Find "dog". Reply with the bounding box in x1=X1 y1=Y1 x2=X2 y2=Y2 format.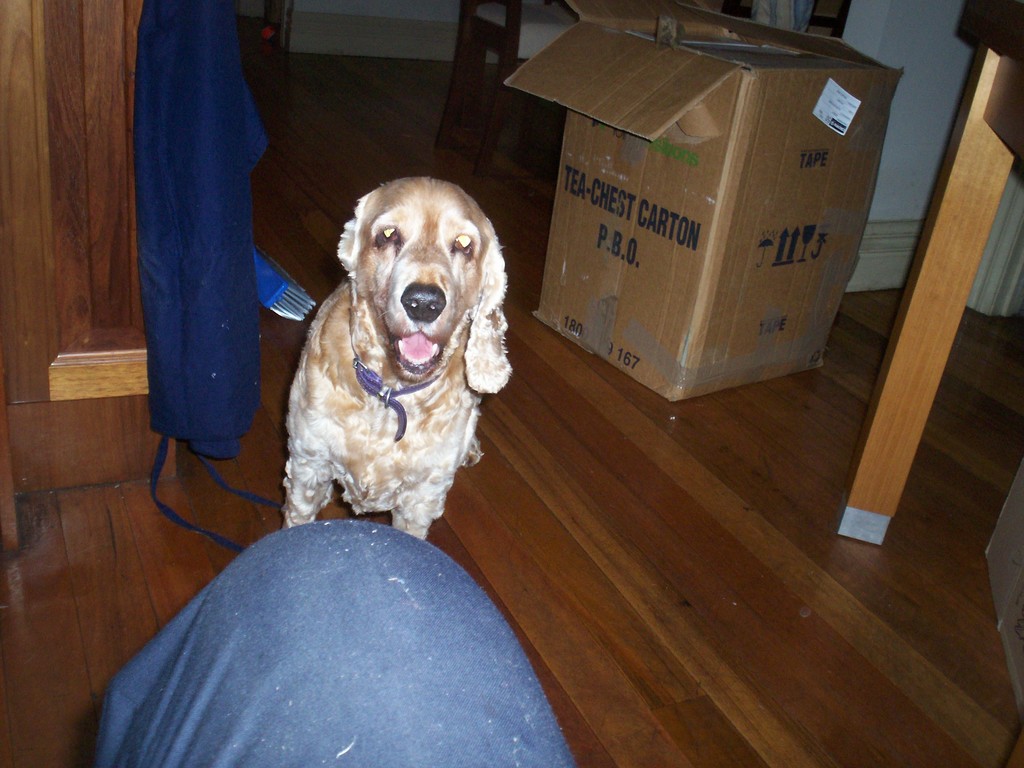
x1=285 y1=176 x2=513 y2=541.
